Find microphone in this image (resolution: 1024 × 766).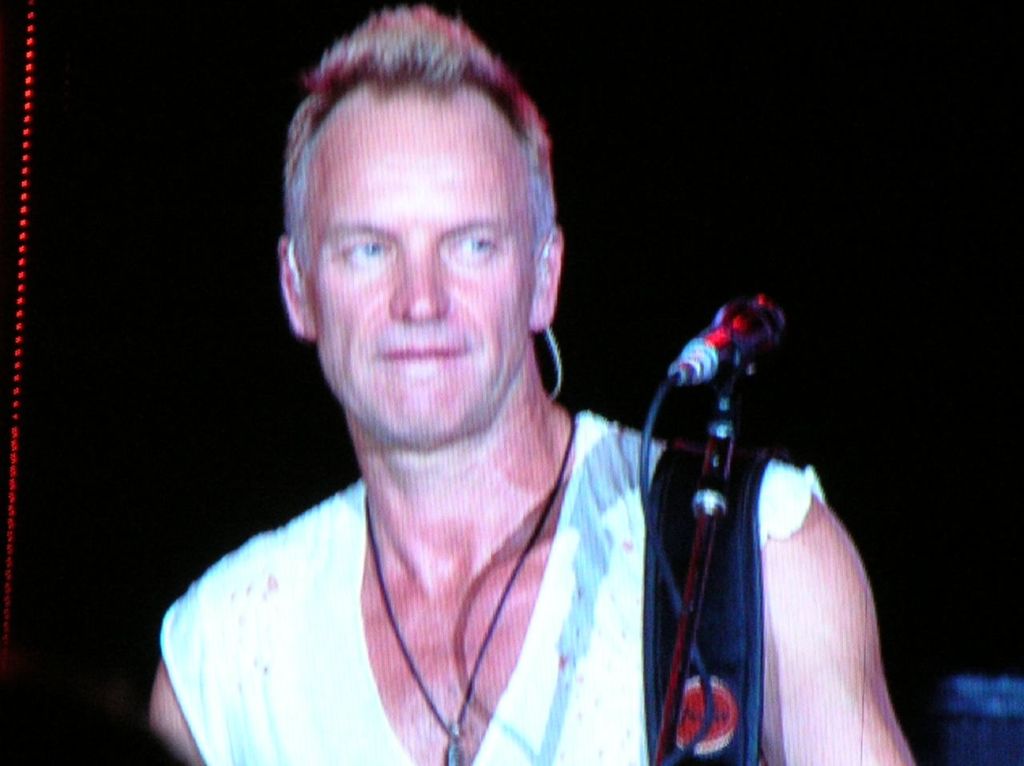
Rect(666, 291, 786, 399).
